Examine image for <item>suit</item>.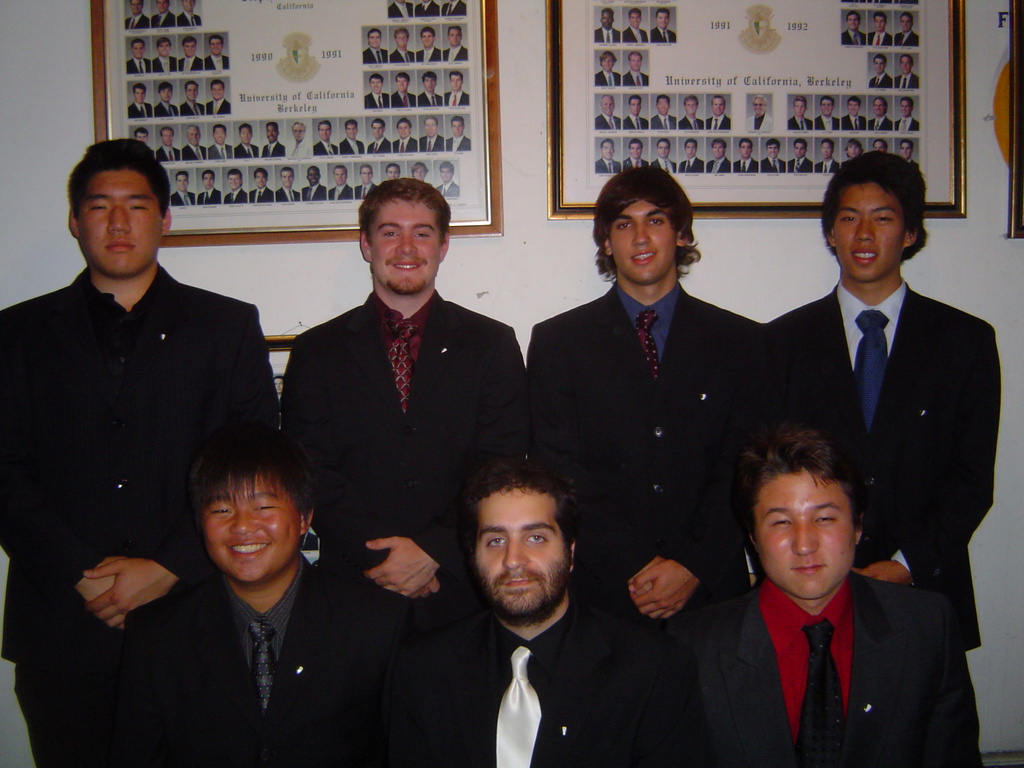
Examination result: [x1=285, y1=287, x2=531, y2=767].
